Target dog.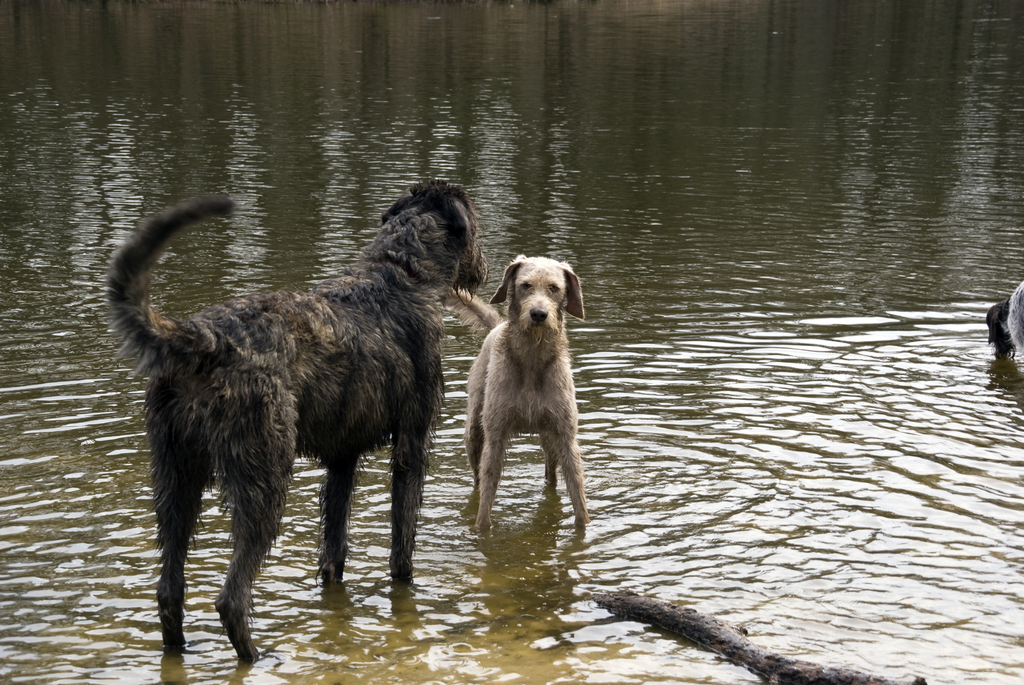
Target region: x1=986 y1=276 x2=1023 y2=361.
